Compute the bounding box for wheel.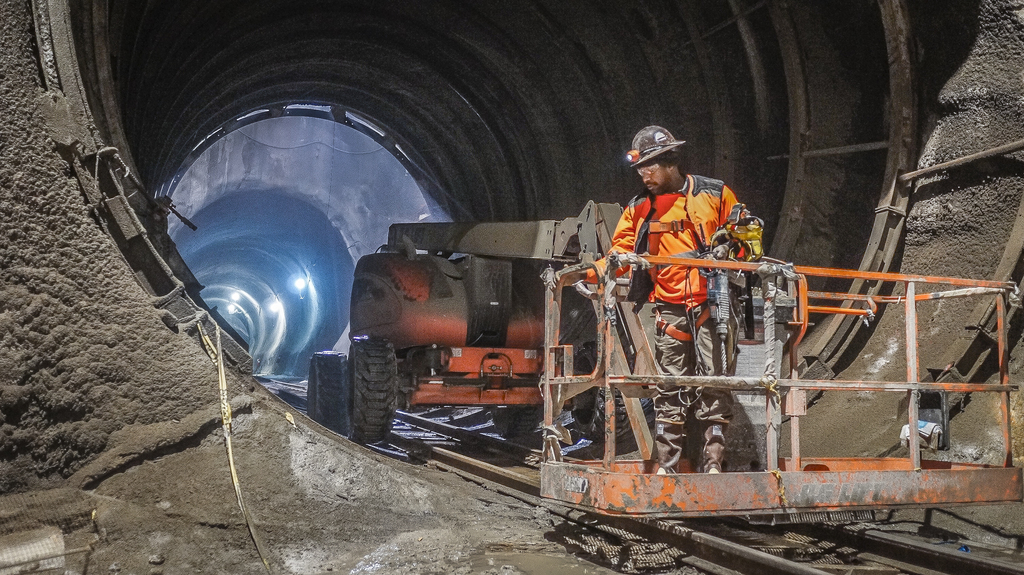
x1=350 y1=336 x2=404 y2=451.
